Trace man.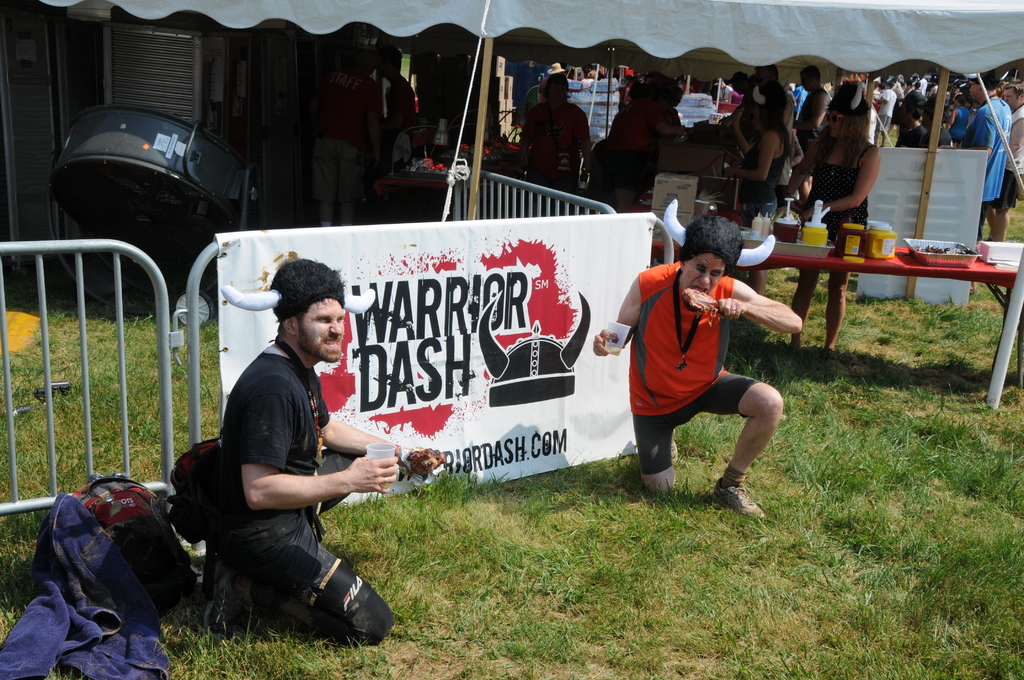
Traced to rect(380, 46, 429, 142).
